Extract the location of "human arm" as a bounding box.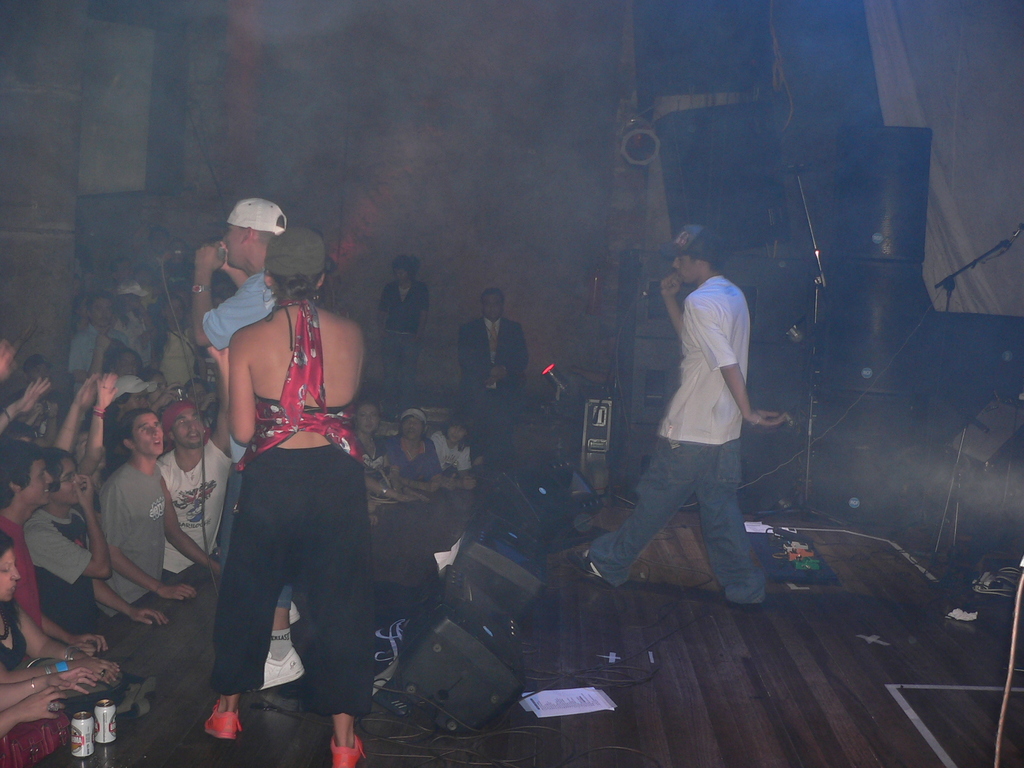
pyautogui.locateOnScreen(188, 227, 285, 339).
